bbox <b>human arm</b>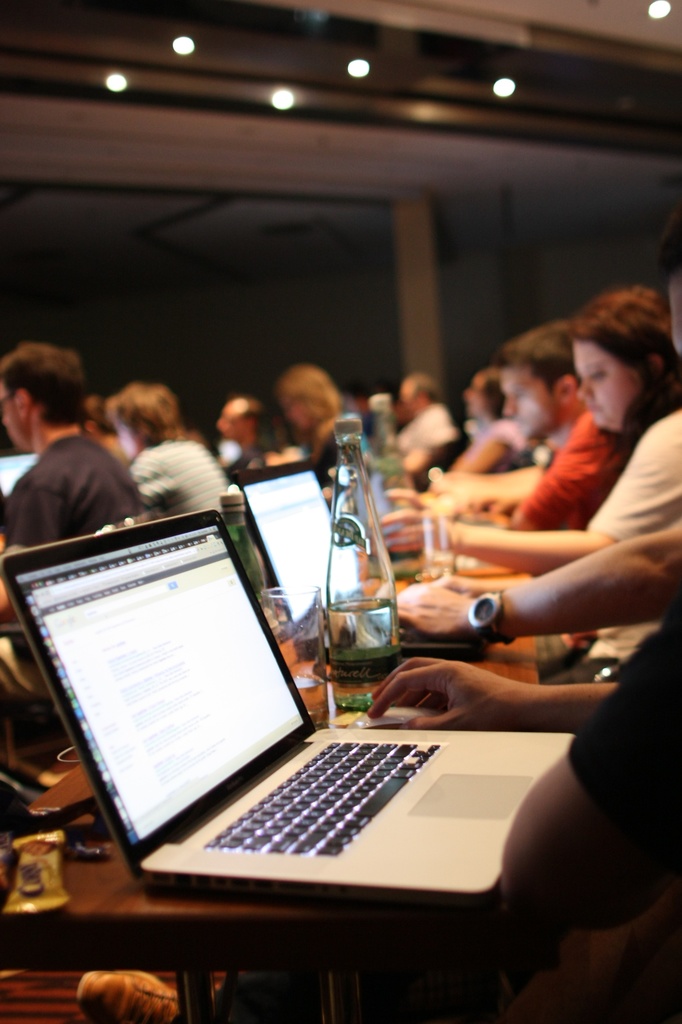
x1=368 y1=421 x2=677 y2=568
